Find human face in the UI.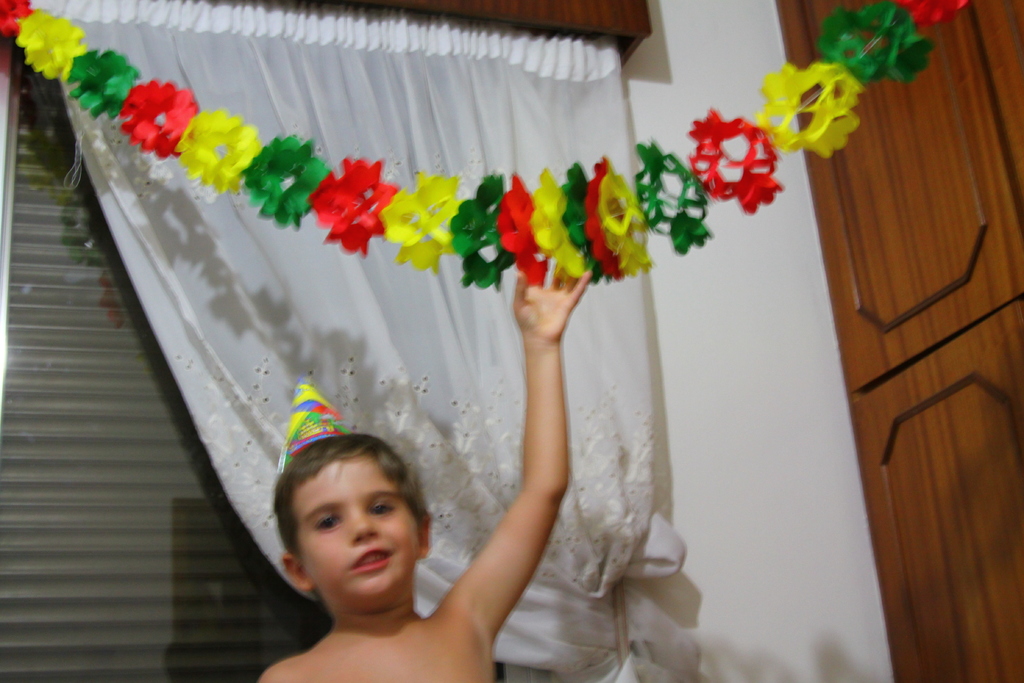
UI element at region(291, 449, 420, 604).
